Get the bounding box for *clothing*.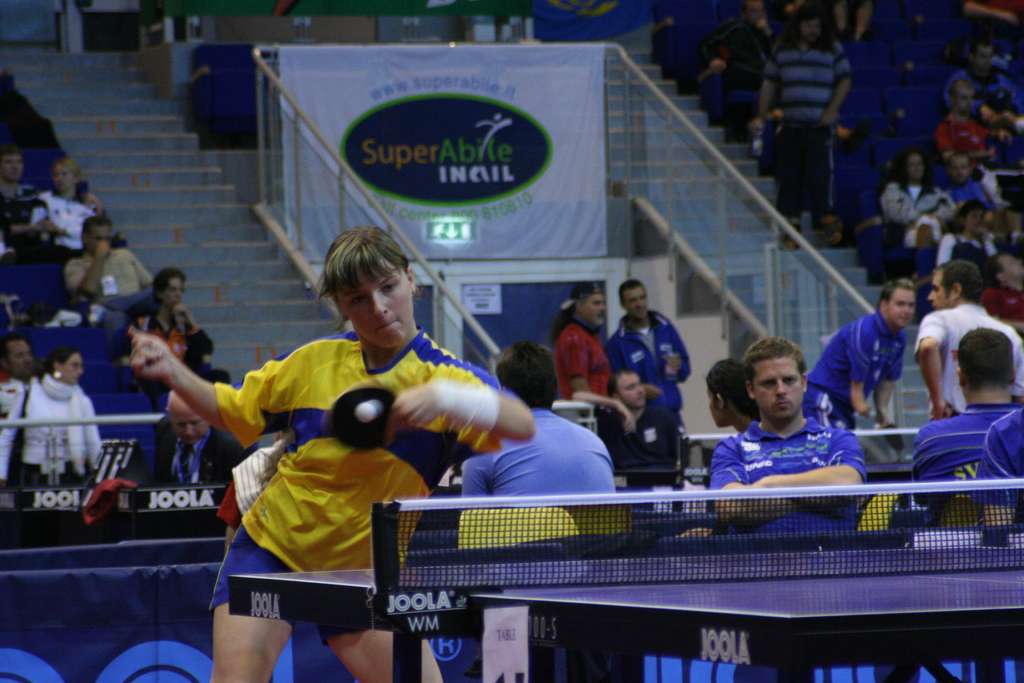
<region>752, 31, 853, 122</region>.
